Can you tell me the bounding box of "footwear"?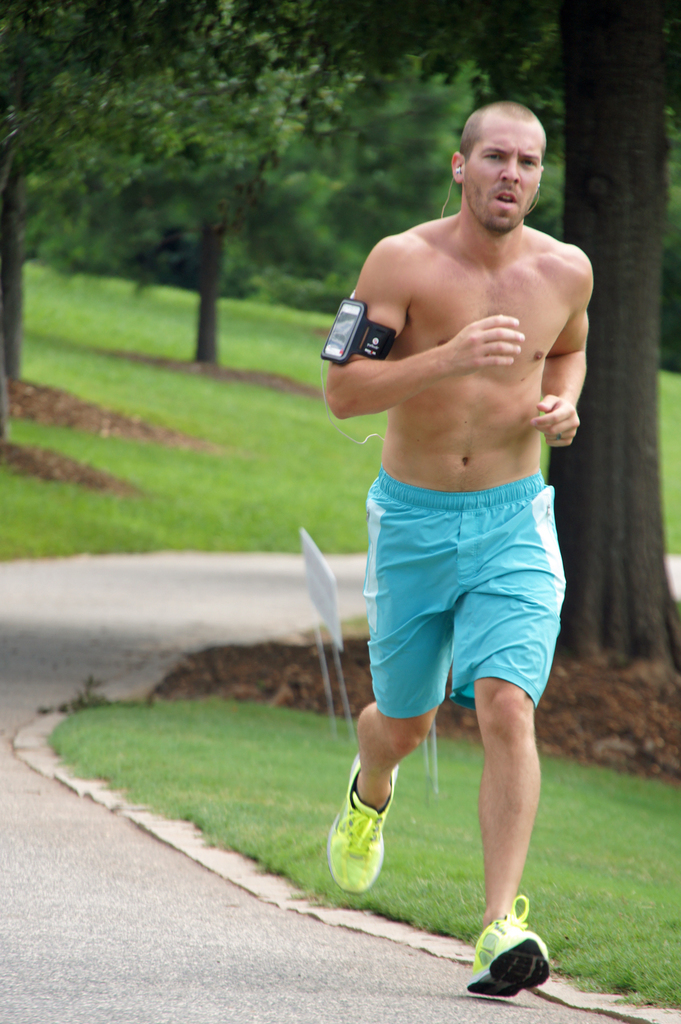
326, 759, 402, 896.
